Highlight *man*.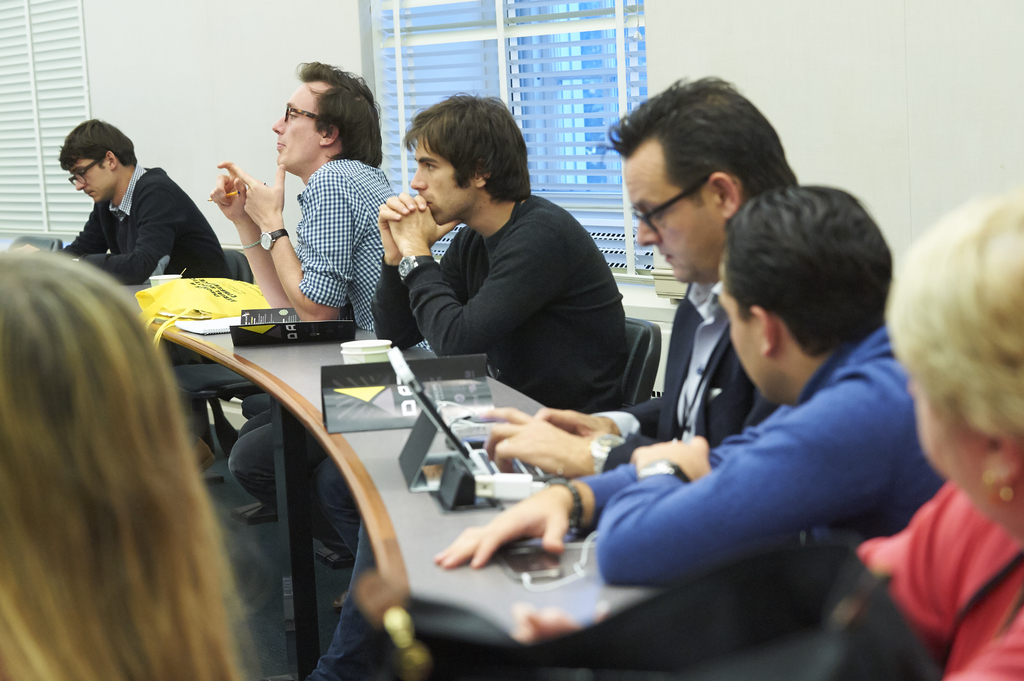
Highlighted region: [x1=227, y1=92, x2=628, y2=566].
